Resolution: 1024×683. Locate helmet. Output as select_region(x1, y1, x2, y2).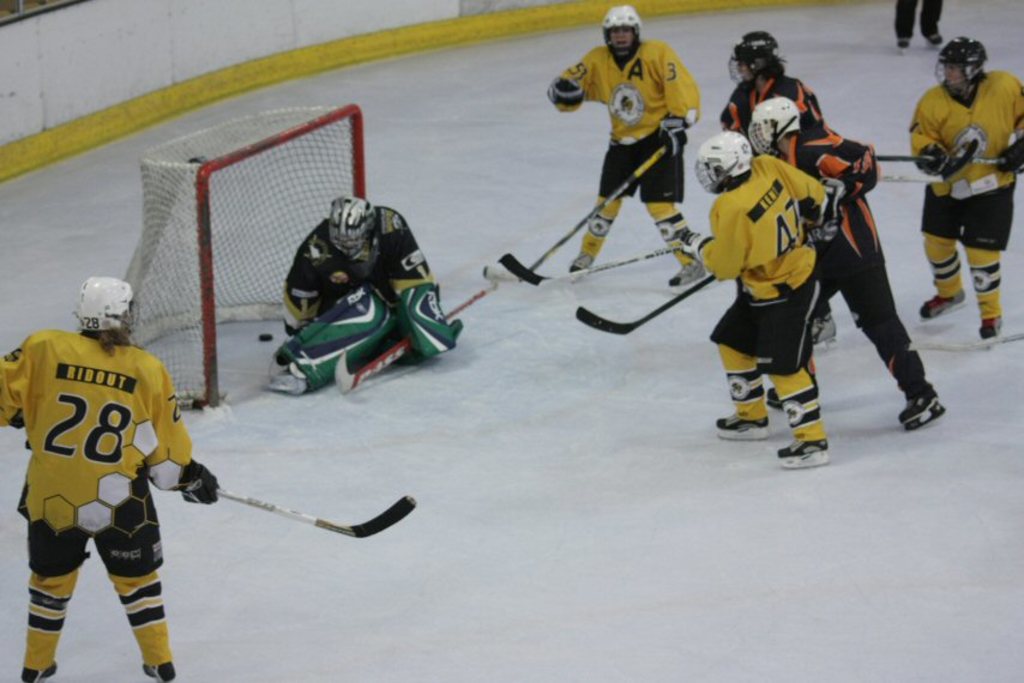
select_region(71, 274, 140, 345).
